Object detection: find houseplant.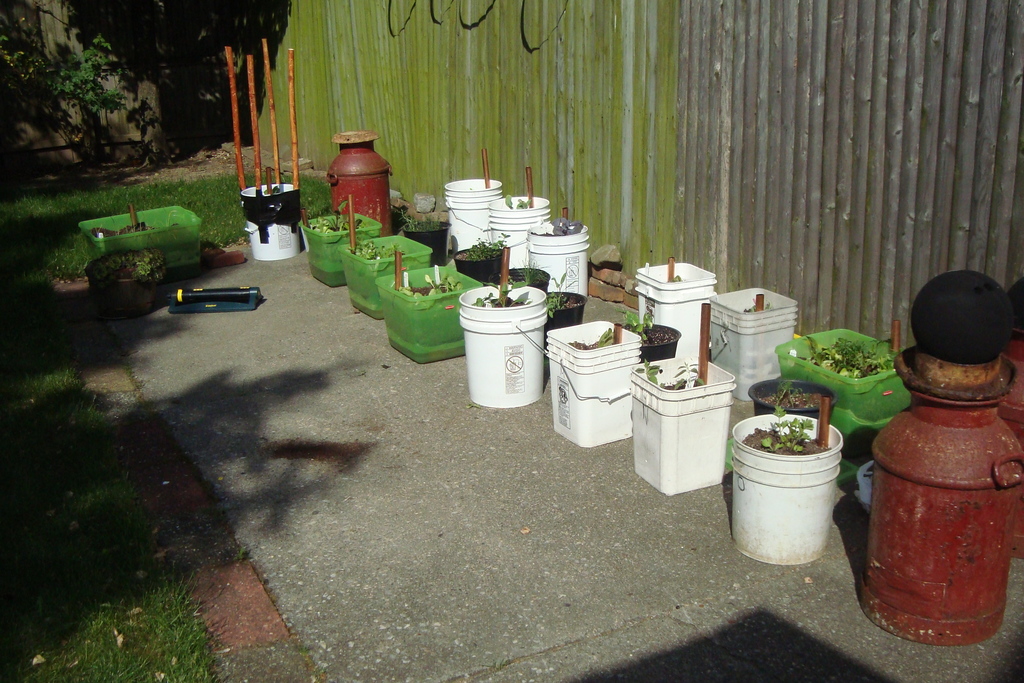
box=[626, 296, 678, 357].
